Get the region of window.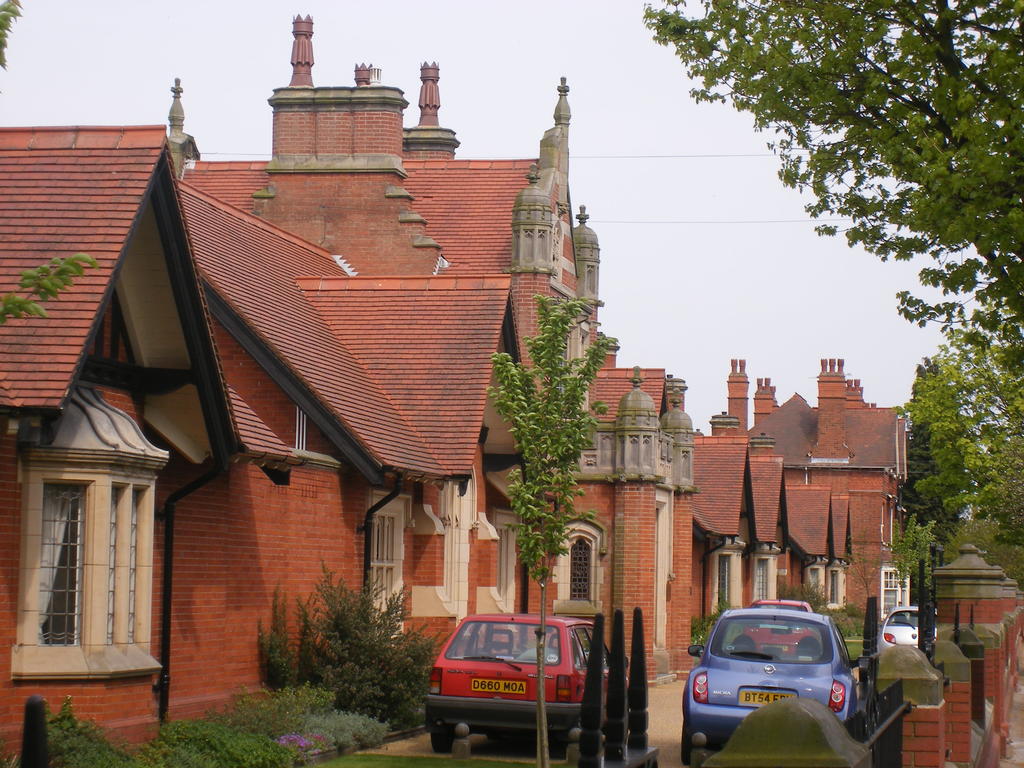
<region>25, 475, 154, 657</region>.
